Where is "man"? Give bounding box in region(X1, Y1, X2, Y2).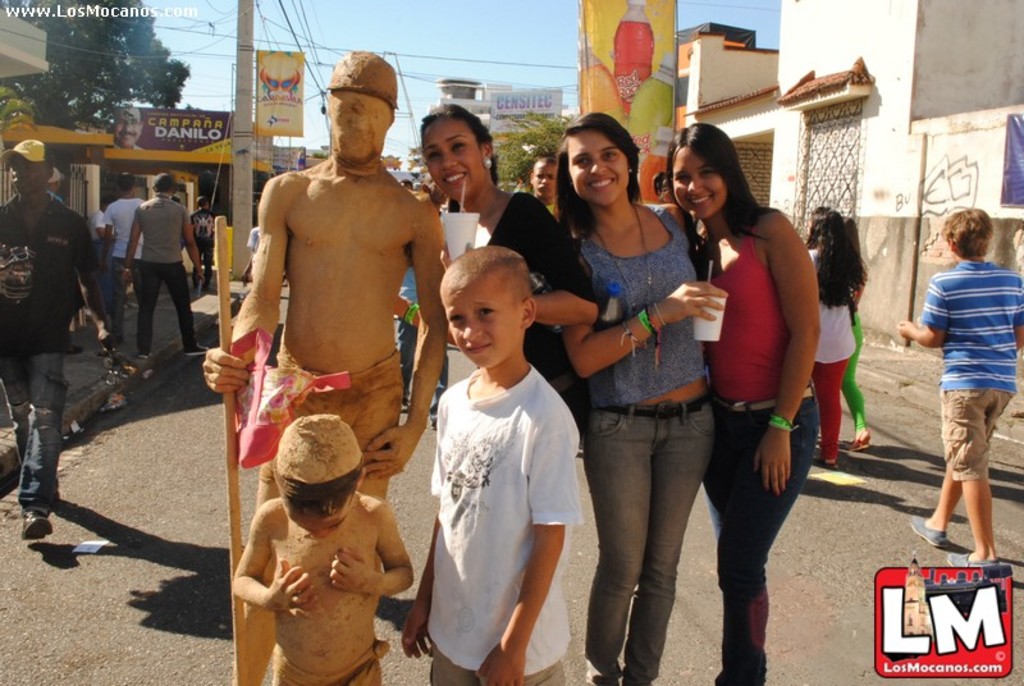
region(114, 172, 168, 361).
